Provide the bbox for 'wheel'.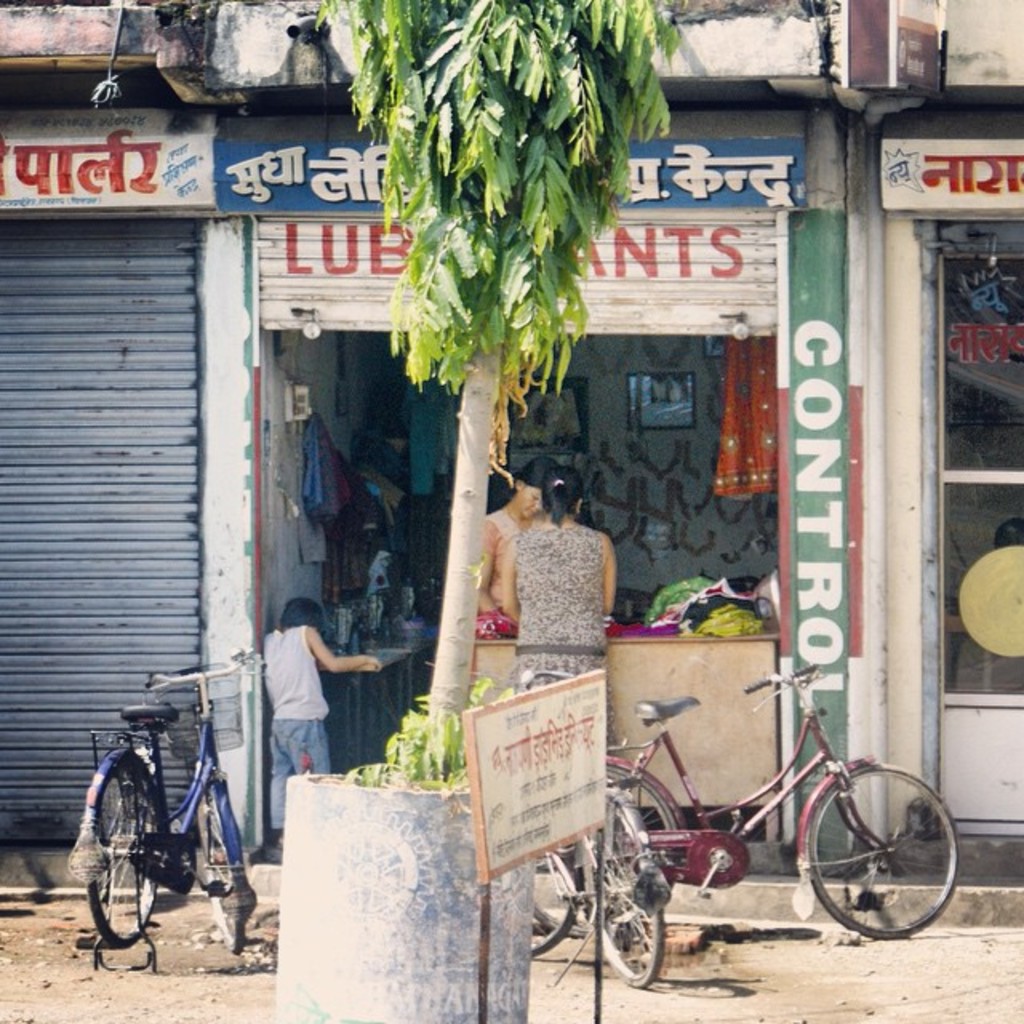
box=[78, 752, 162, 944].
